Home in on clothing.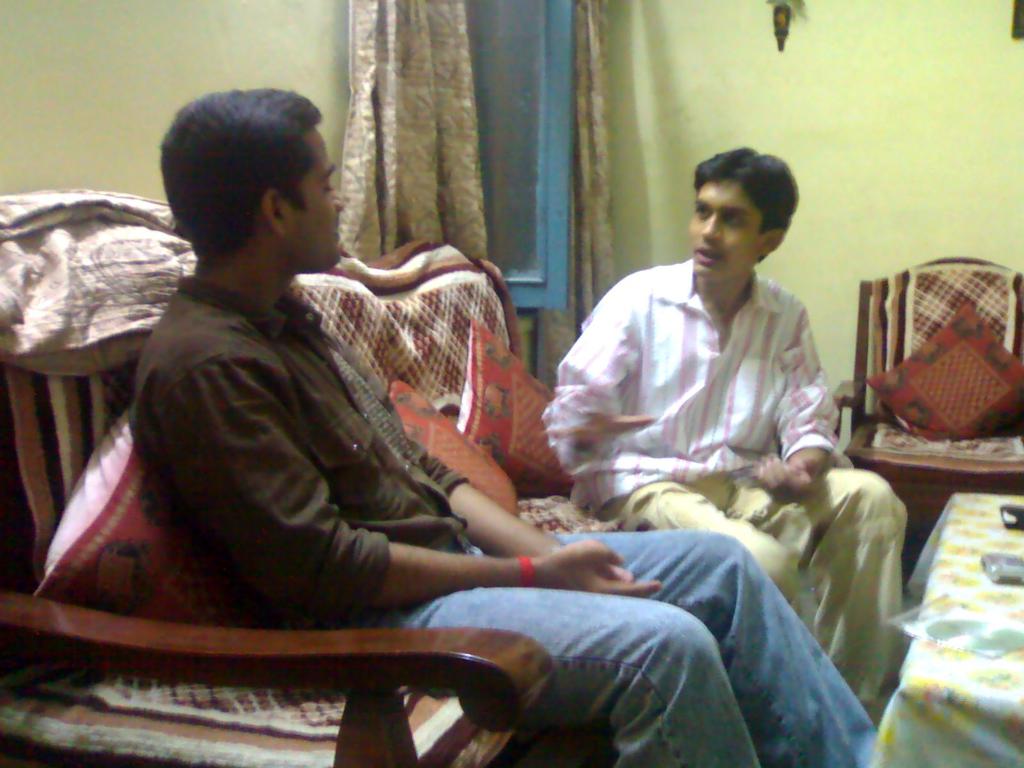
Homed in at crop(128, 273, 879, 767).
